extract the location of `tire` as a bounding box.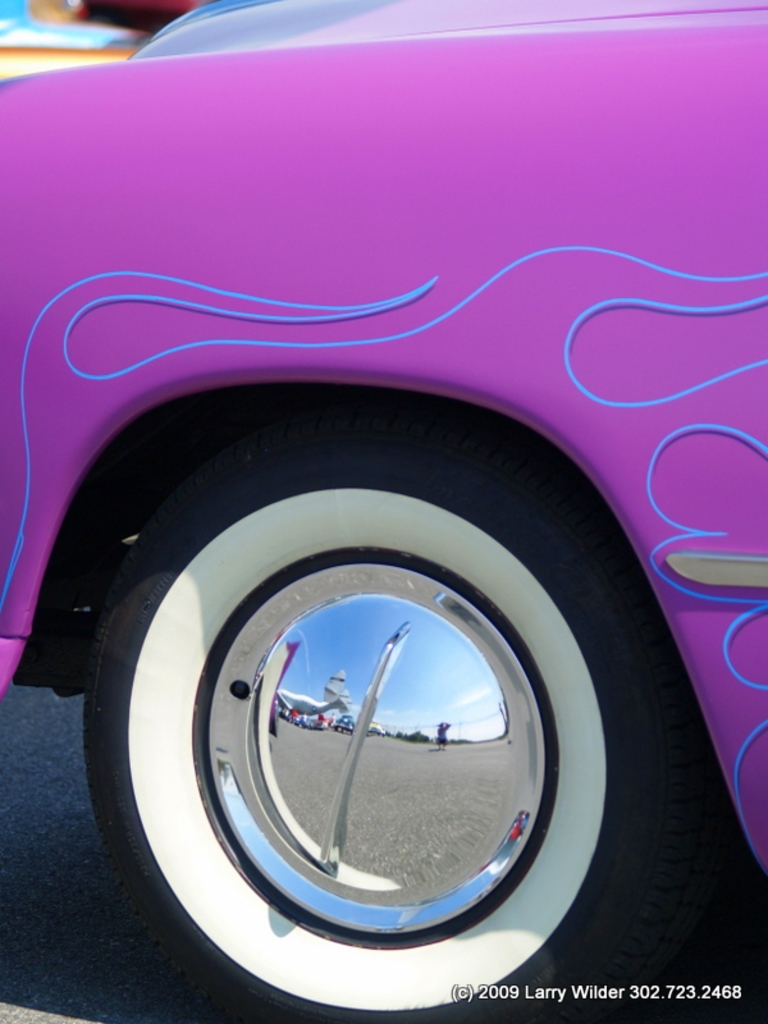
BBox(83, 435, 657, 1021).
